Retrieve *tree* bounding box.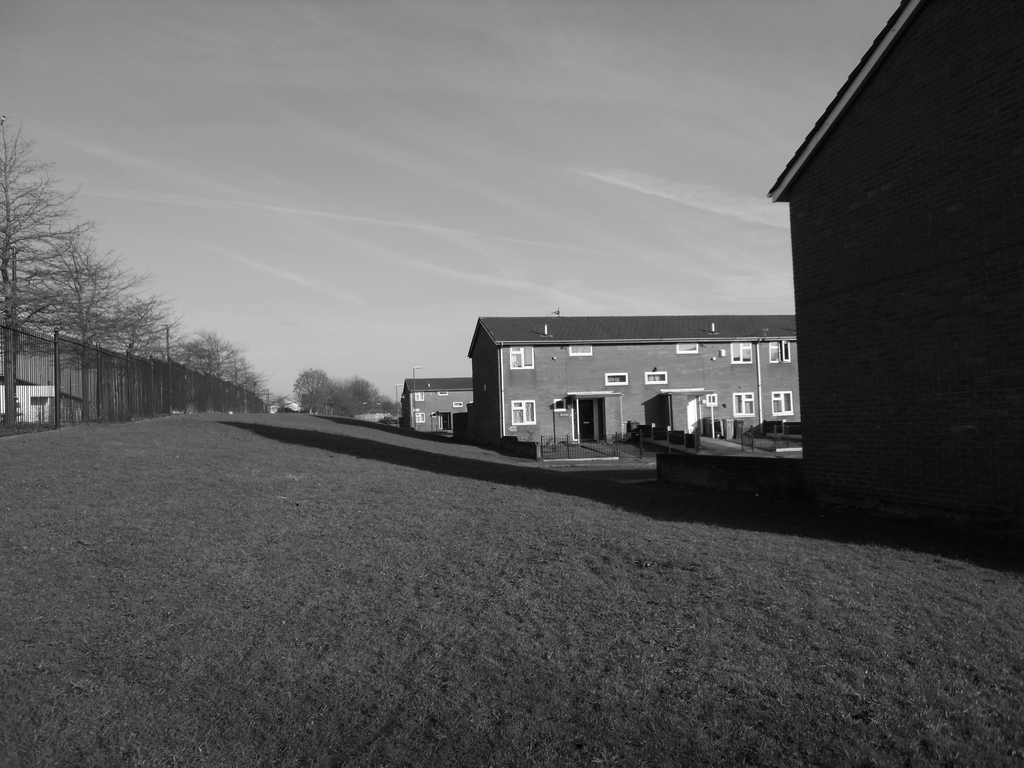
Bounding box: BBox(373, 389, 393, 424).
